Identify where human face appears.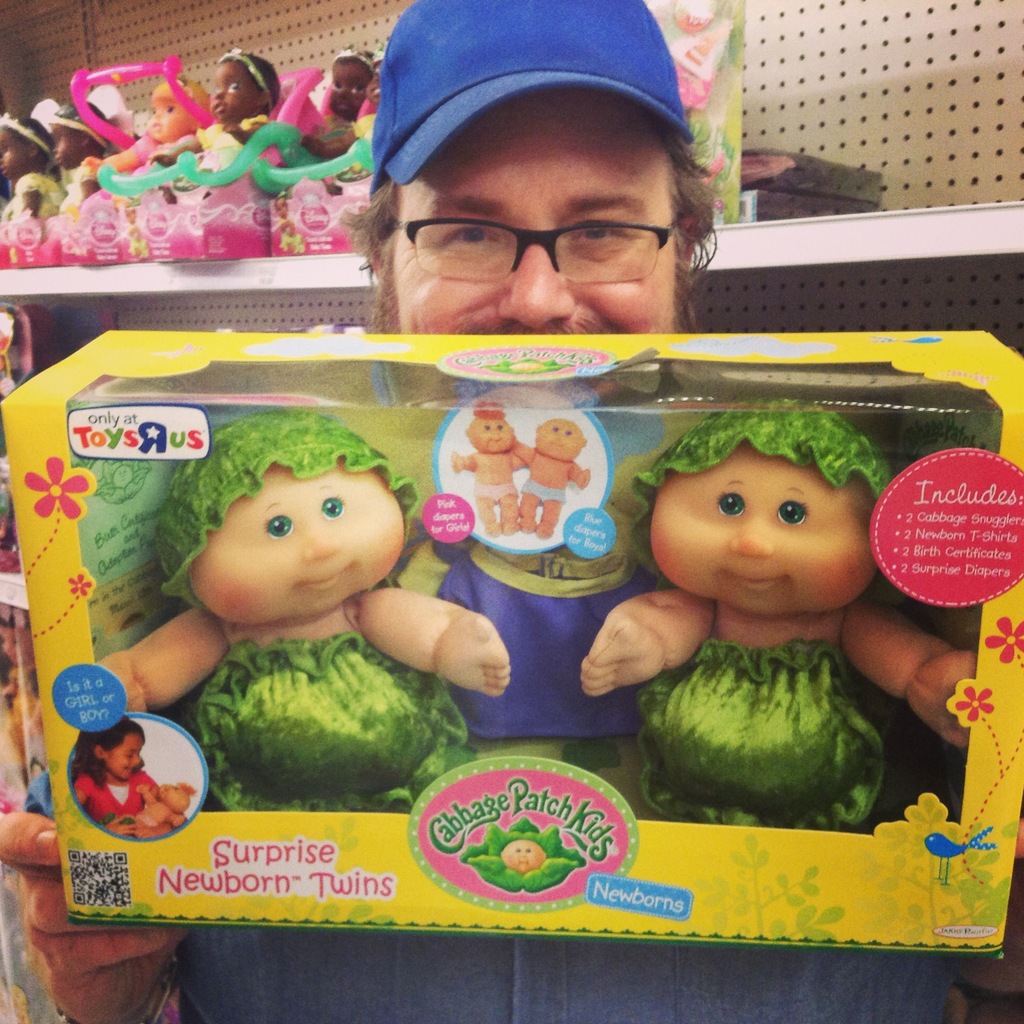
Appears at Rect(536, 420, 578, 457).
